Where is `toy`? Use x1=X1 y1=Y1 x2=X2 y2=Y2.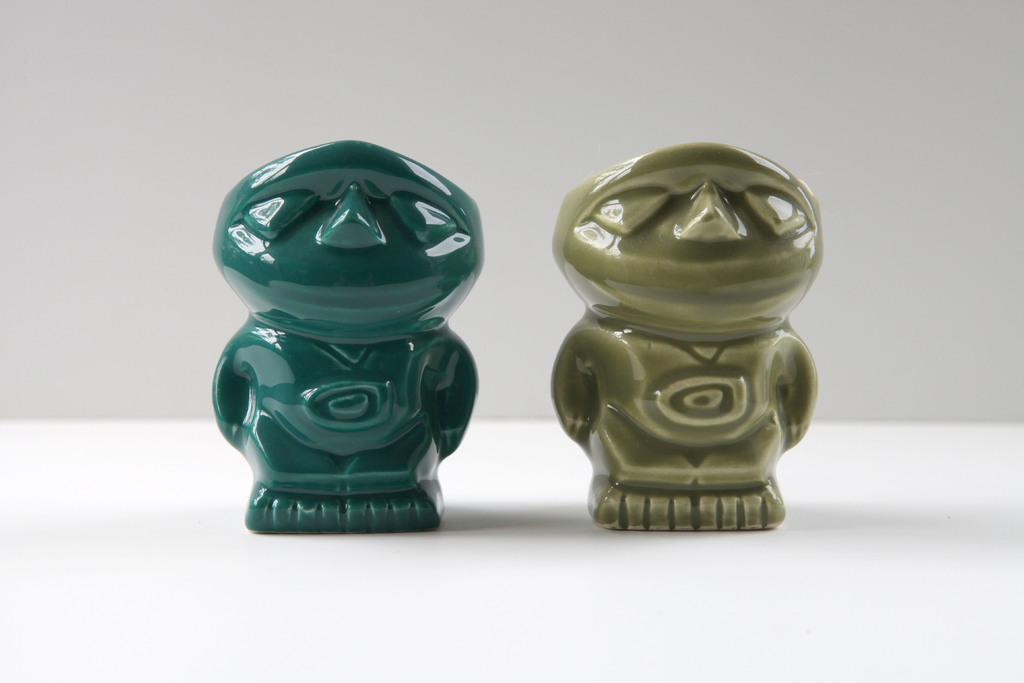
x1=548 y1=138 x2=819 y2=529.
